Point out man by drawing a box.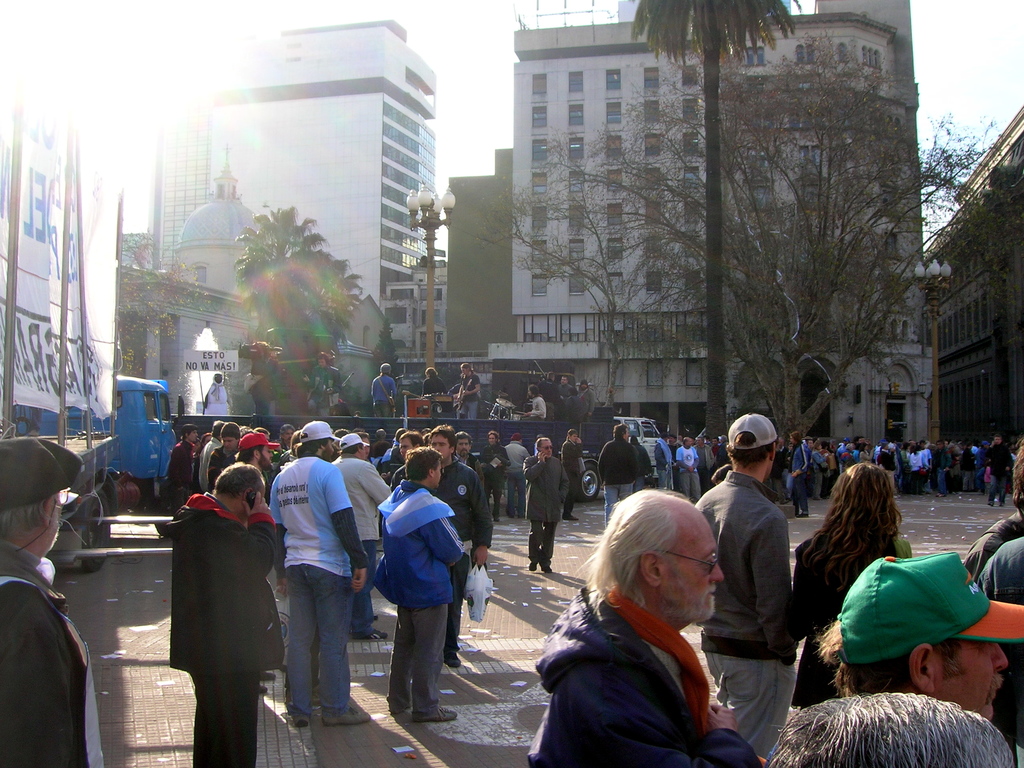
select_region(628, 431, 652, 488).
